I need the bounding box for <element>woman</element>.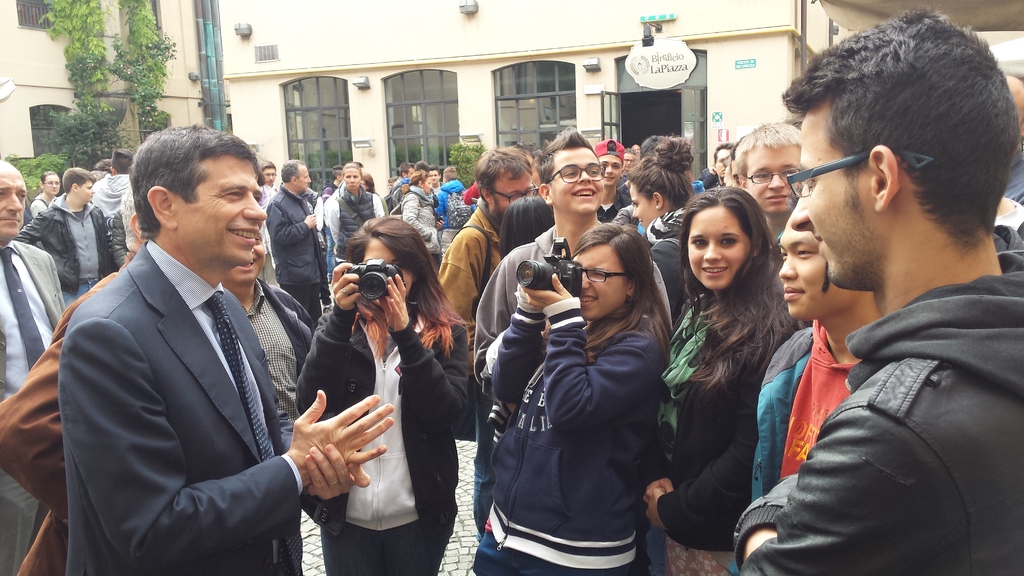
Here it is: crop(607, 134, 694, 320).
